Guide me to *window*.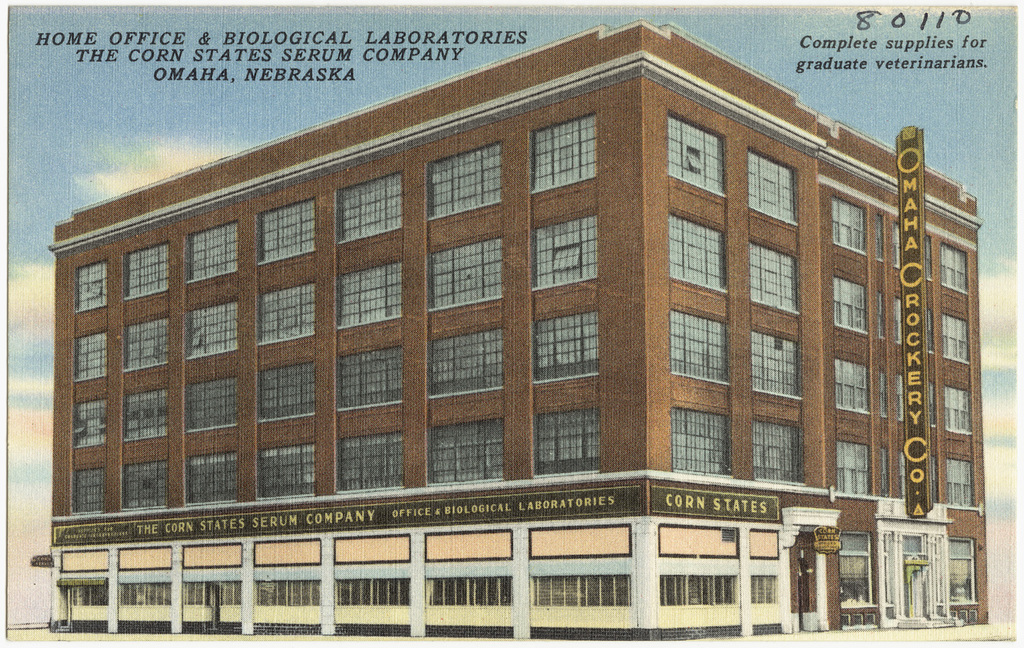
Guidance: [188, 377, 240, 431].
